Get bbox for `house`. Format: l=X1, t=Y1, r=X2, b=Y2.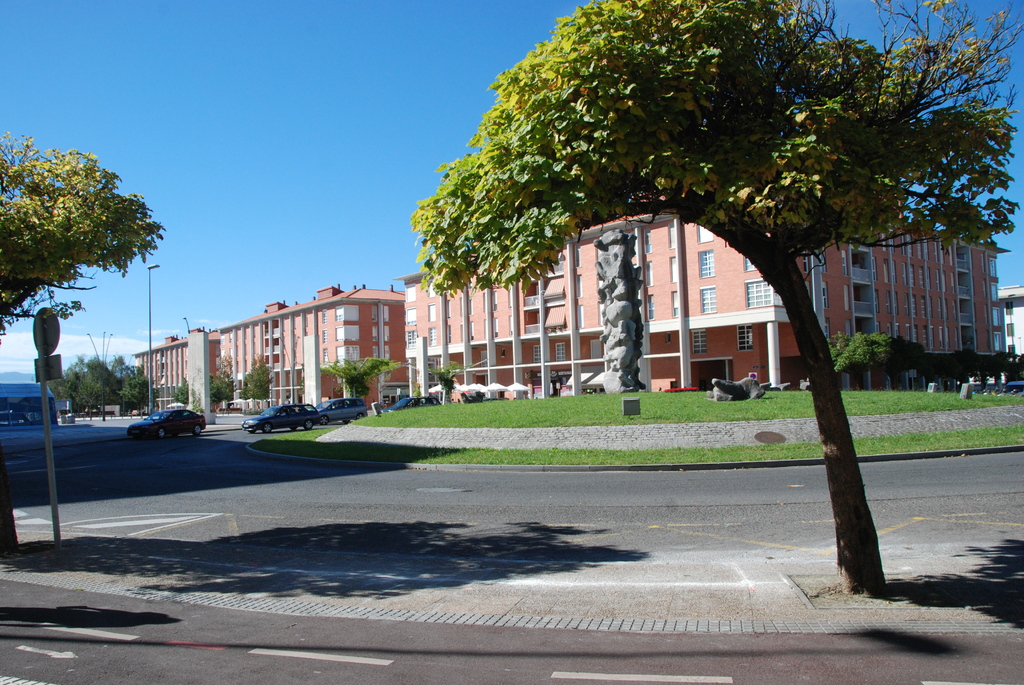
l=129, t=324, r=220, b=417.
